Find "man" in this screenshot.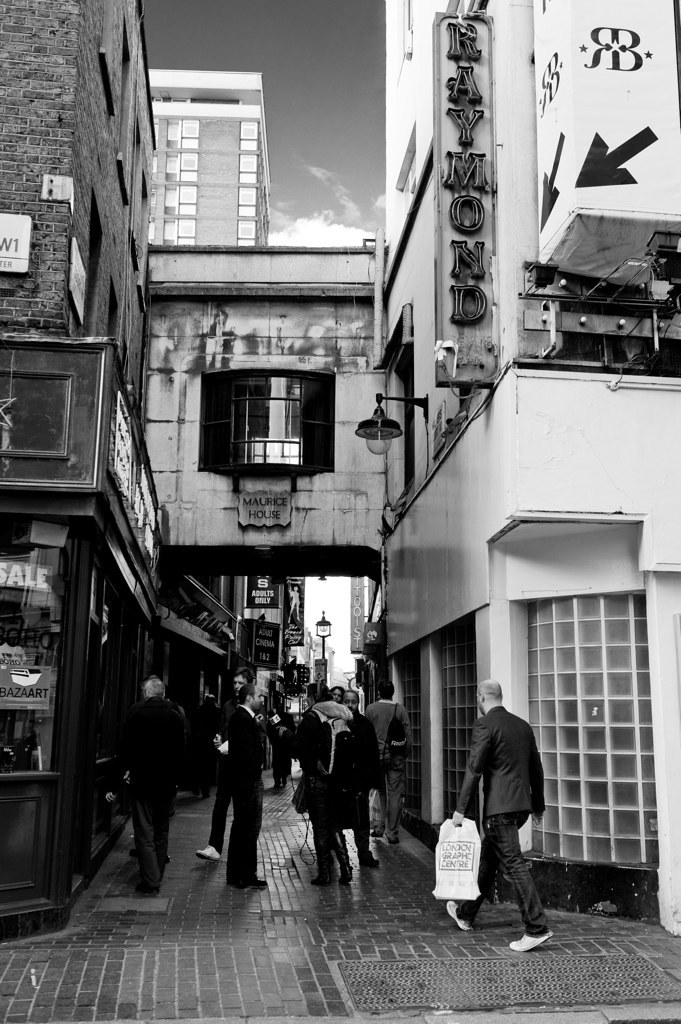
The bounding box for "man" is detection(225, 683, 271, 893).
